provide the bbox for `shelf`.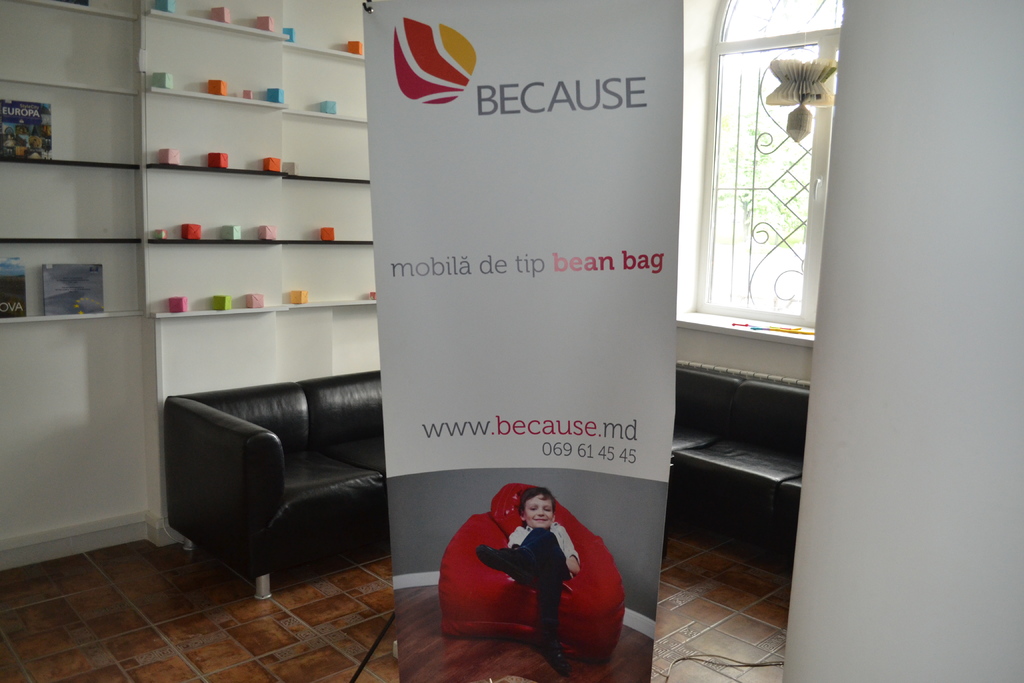
rect(291, 183, 372, 240).
